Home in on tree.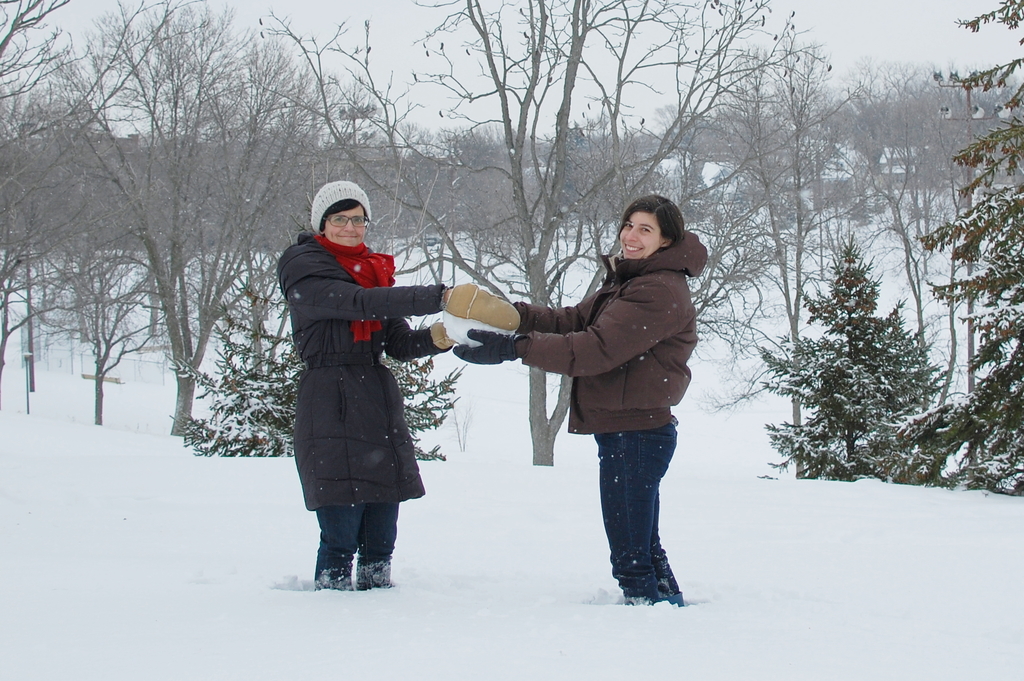
Homed in at 750, 0, 1023, 503.
